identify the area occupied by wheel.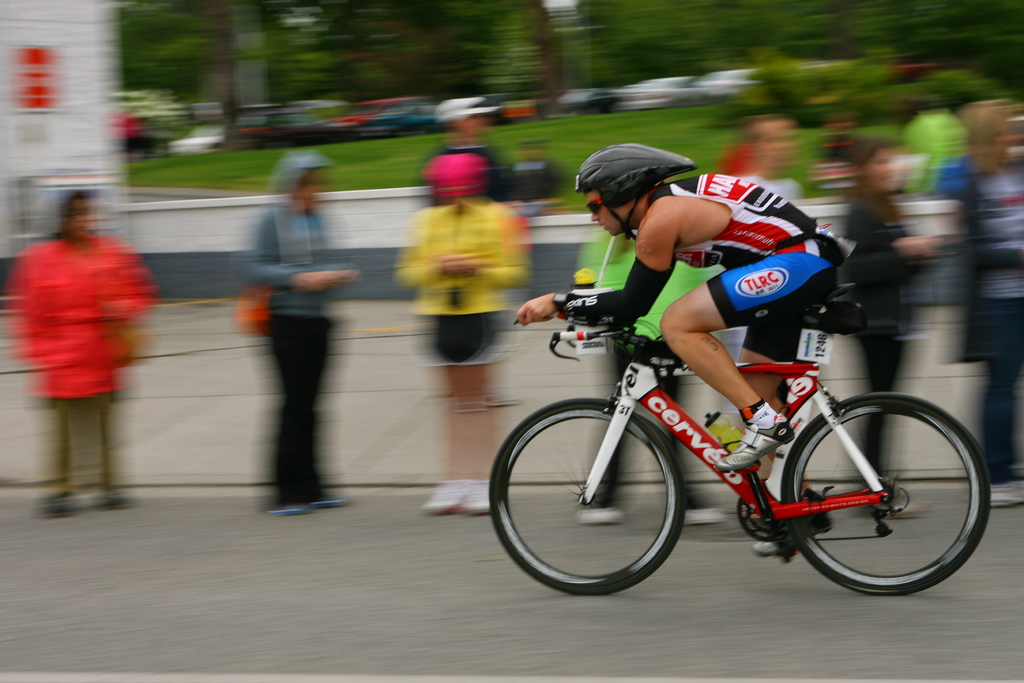
Area: bbox(790, 392, 976, 593).
